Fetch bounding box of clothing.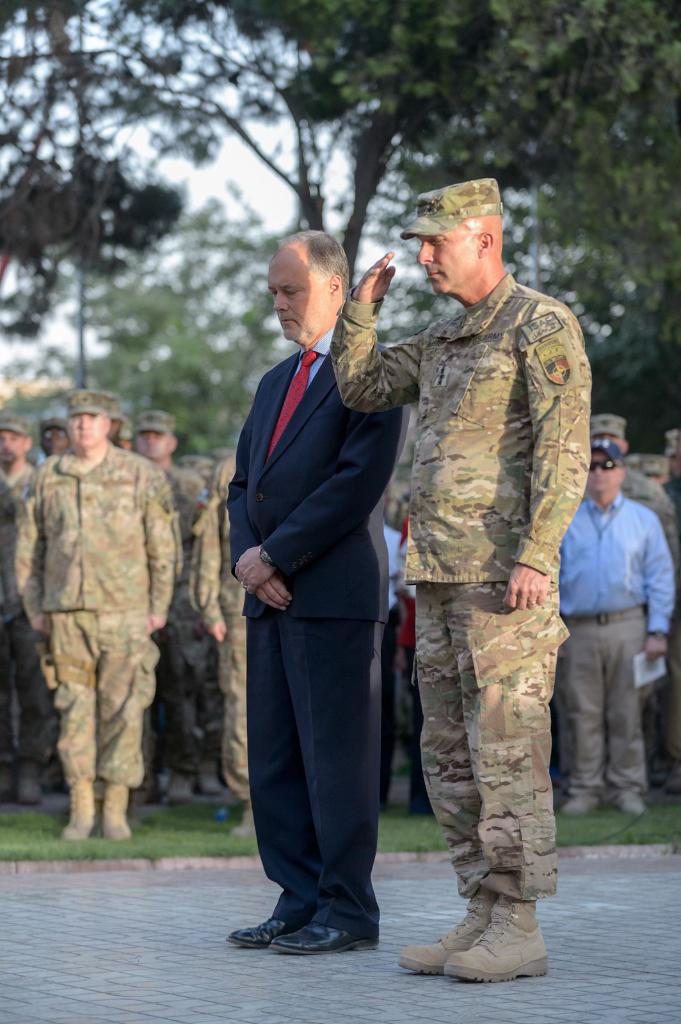
Bbox: locate(556, 486, 661, 796).
